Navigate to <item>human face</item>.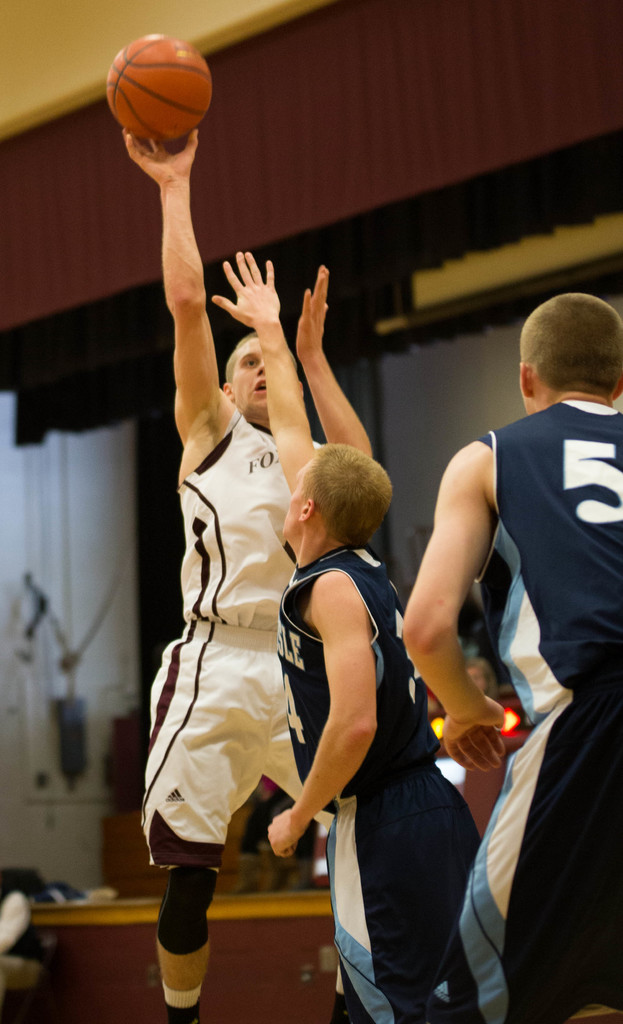
Navigation target: 280,456,317,549.
